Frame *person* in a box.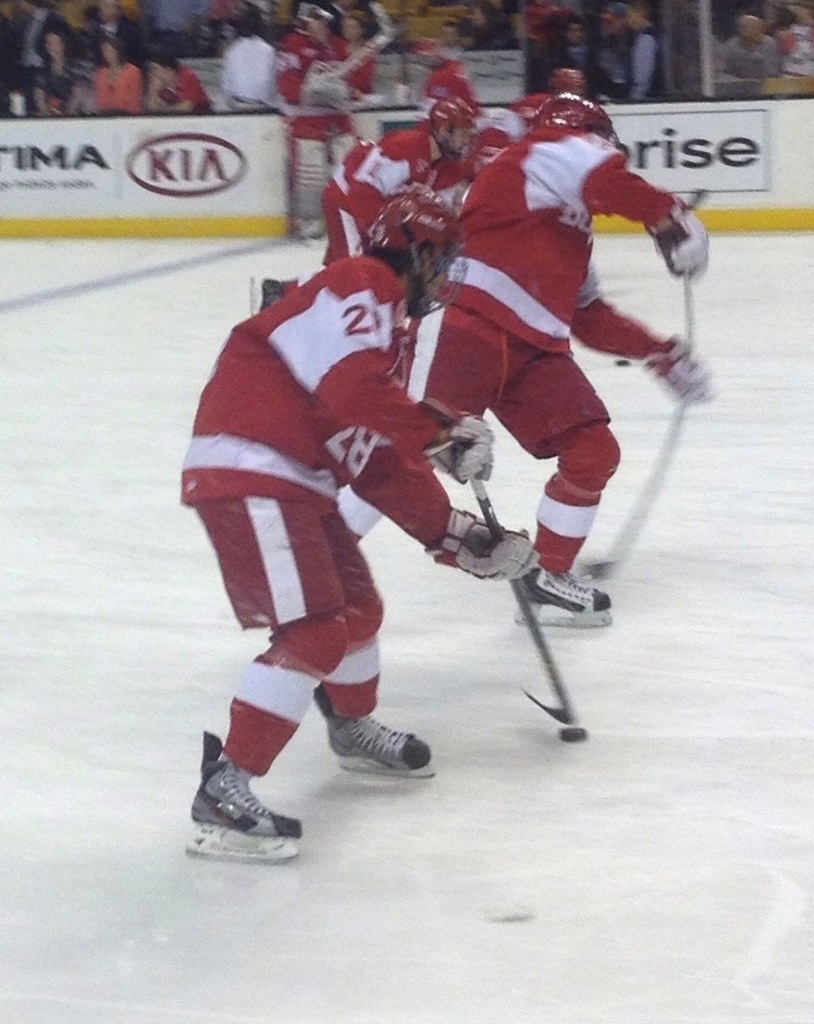
box=[146, 46, 212, 115].
